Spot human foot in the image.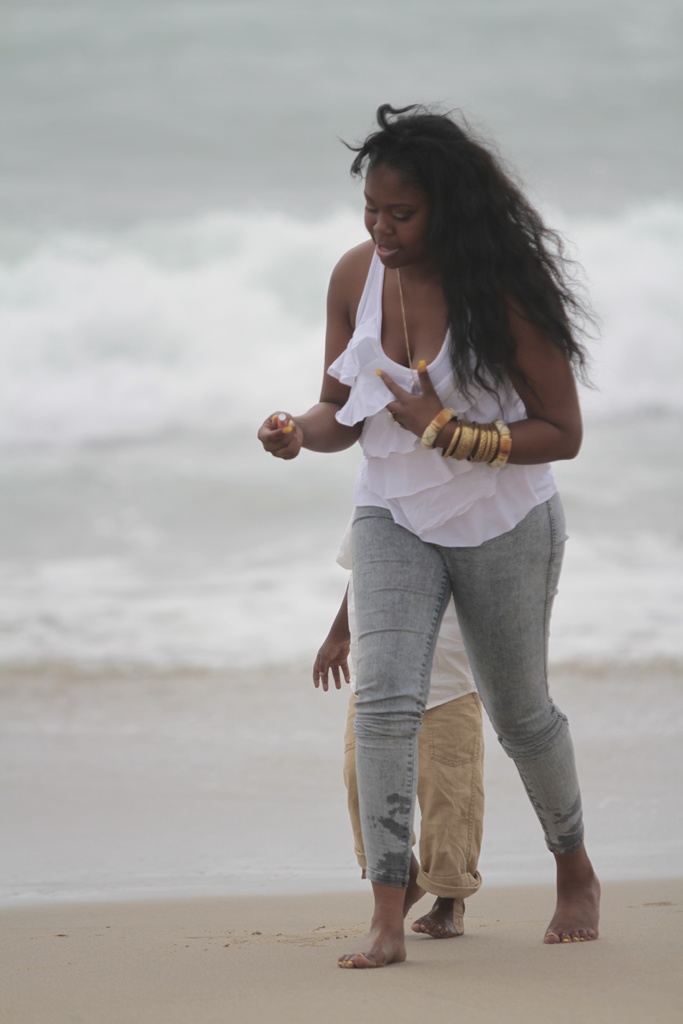
human foot found at locate(395, 861, 427, 926).
